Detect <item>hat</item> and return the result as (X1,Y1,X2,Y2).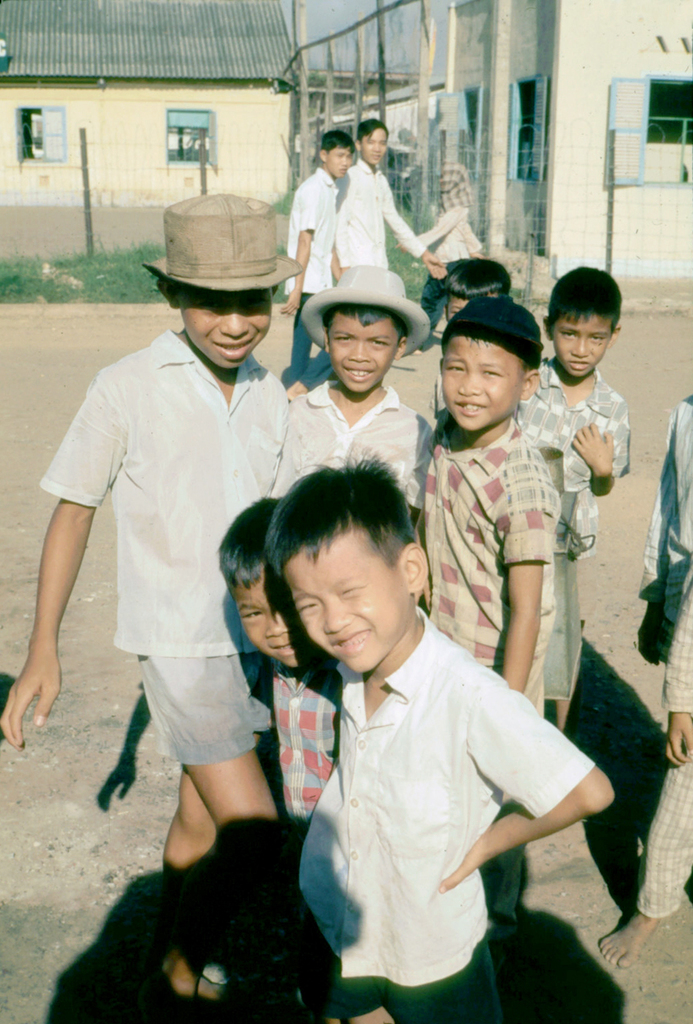
(299,265,432,362).
